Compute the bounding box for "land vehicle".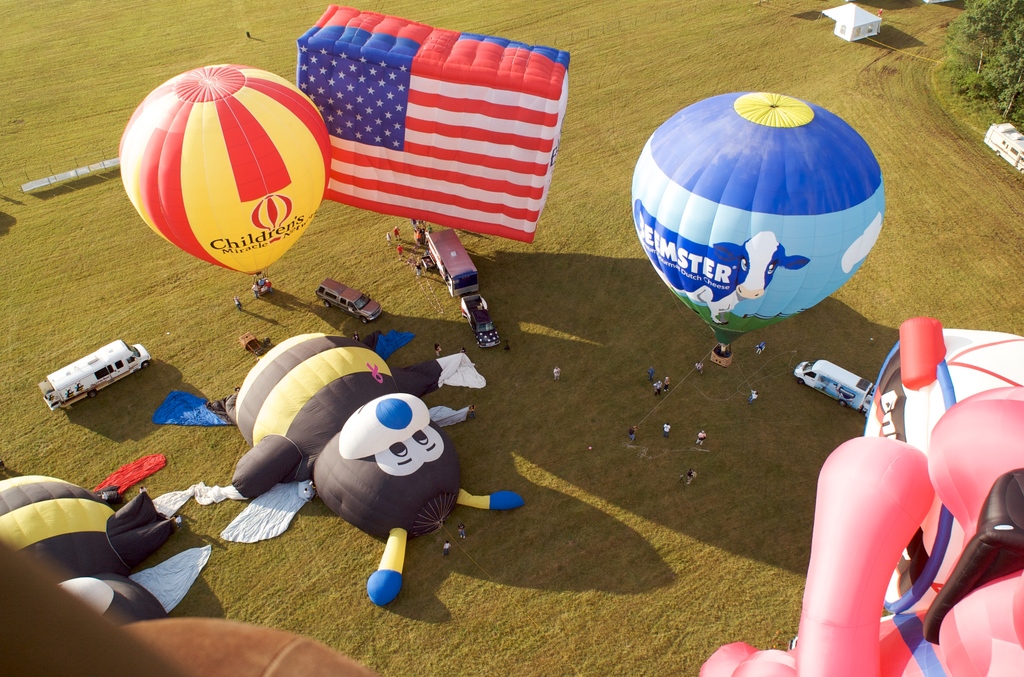
crop(315, 277, 386, 327).
